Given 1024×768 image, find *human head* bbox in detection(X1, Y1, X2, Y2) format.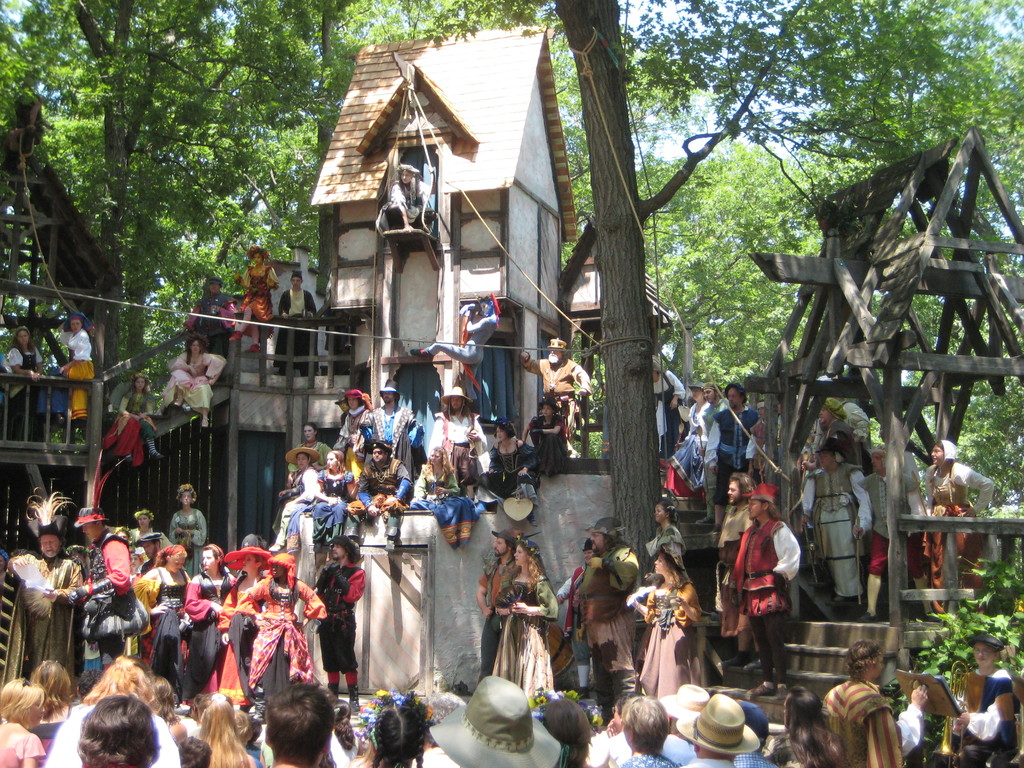
detection(73, 506, 110, 541).
